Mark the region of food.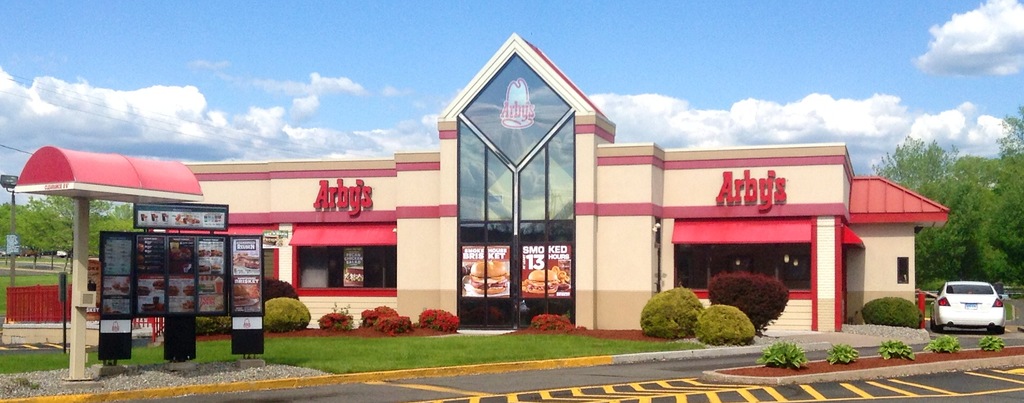
Region: locate(197, 263, 211, 274).
